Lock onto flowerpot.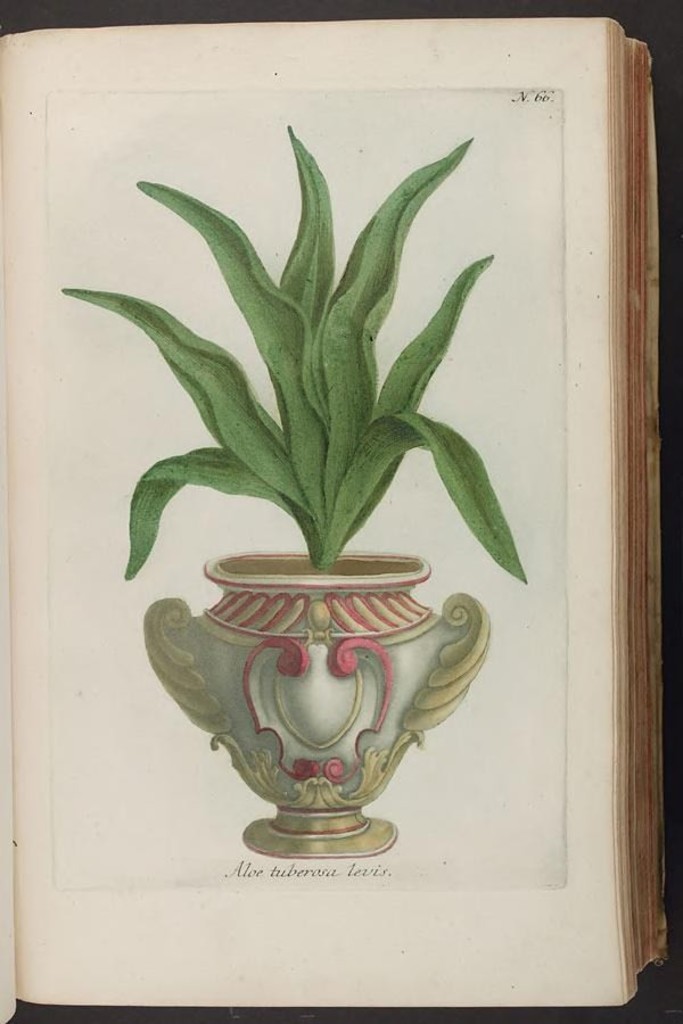
Locked: bbox=[147, 546, 493, 849].
